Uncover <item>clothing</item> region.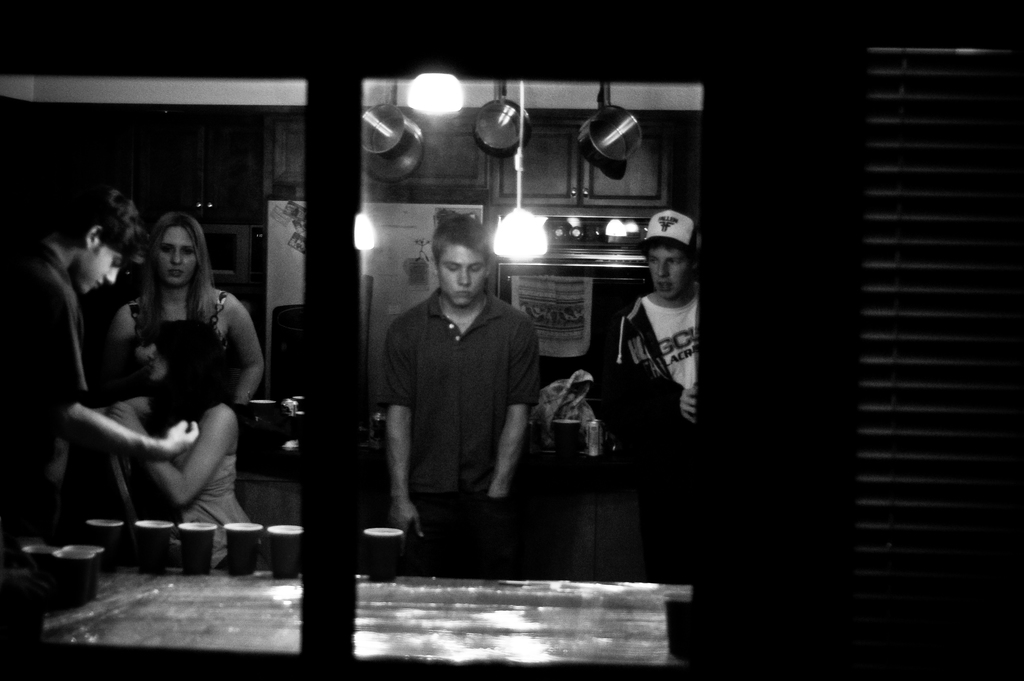
Uncovered: (609,240,719,459).
